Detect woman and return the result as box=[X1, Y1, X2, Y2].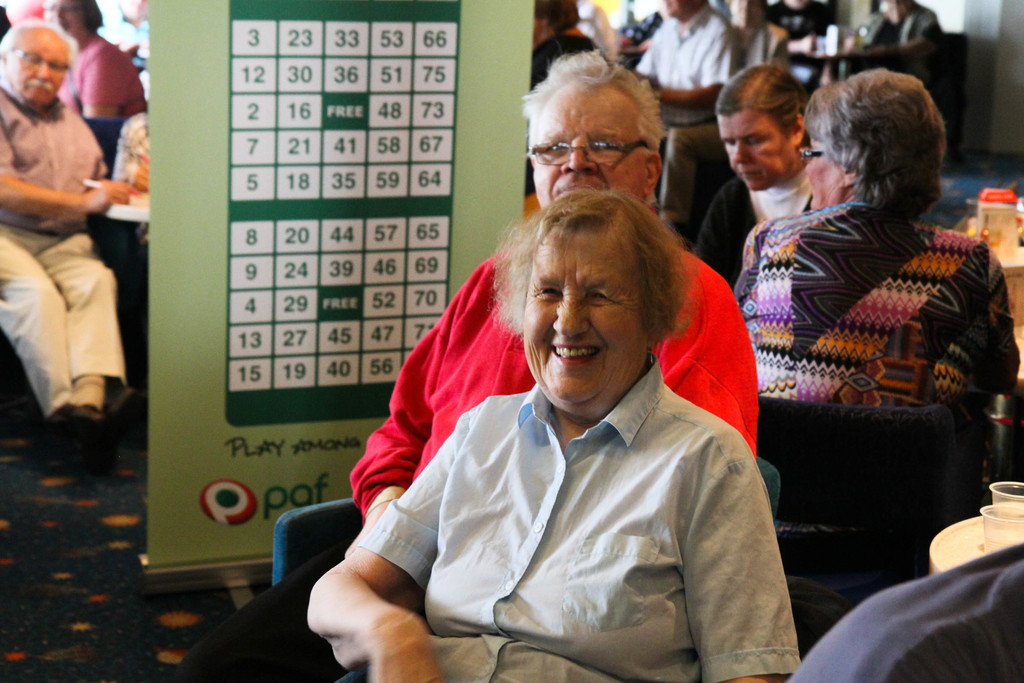
box=[735, 62, 1023, 472].
